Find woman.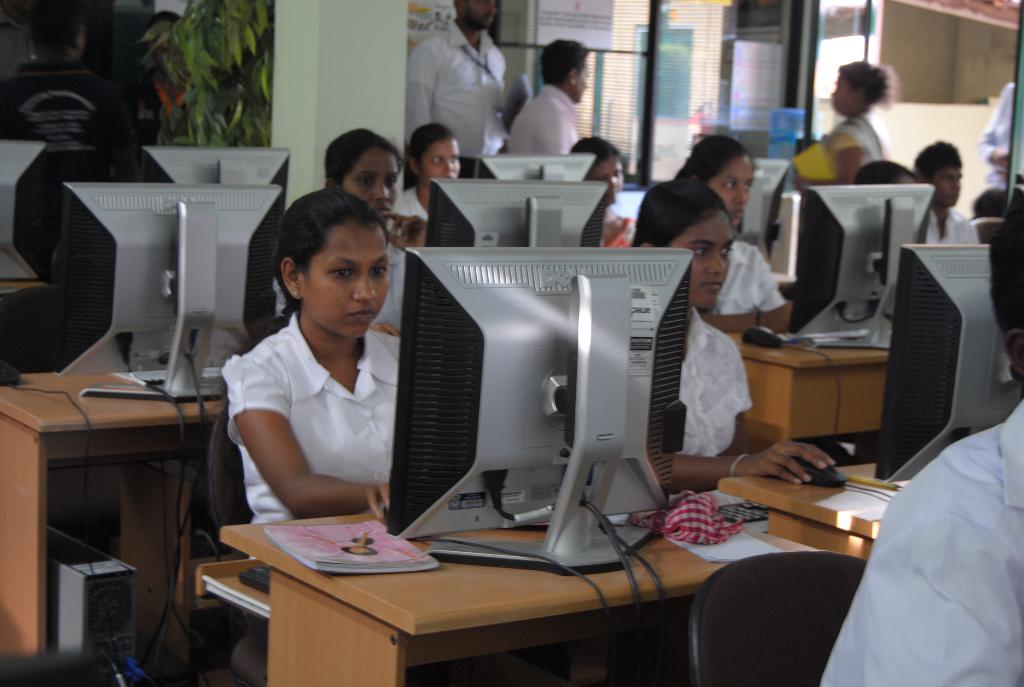
(x1=397, y1=123, x2=471, y2=226).
